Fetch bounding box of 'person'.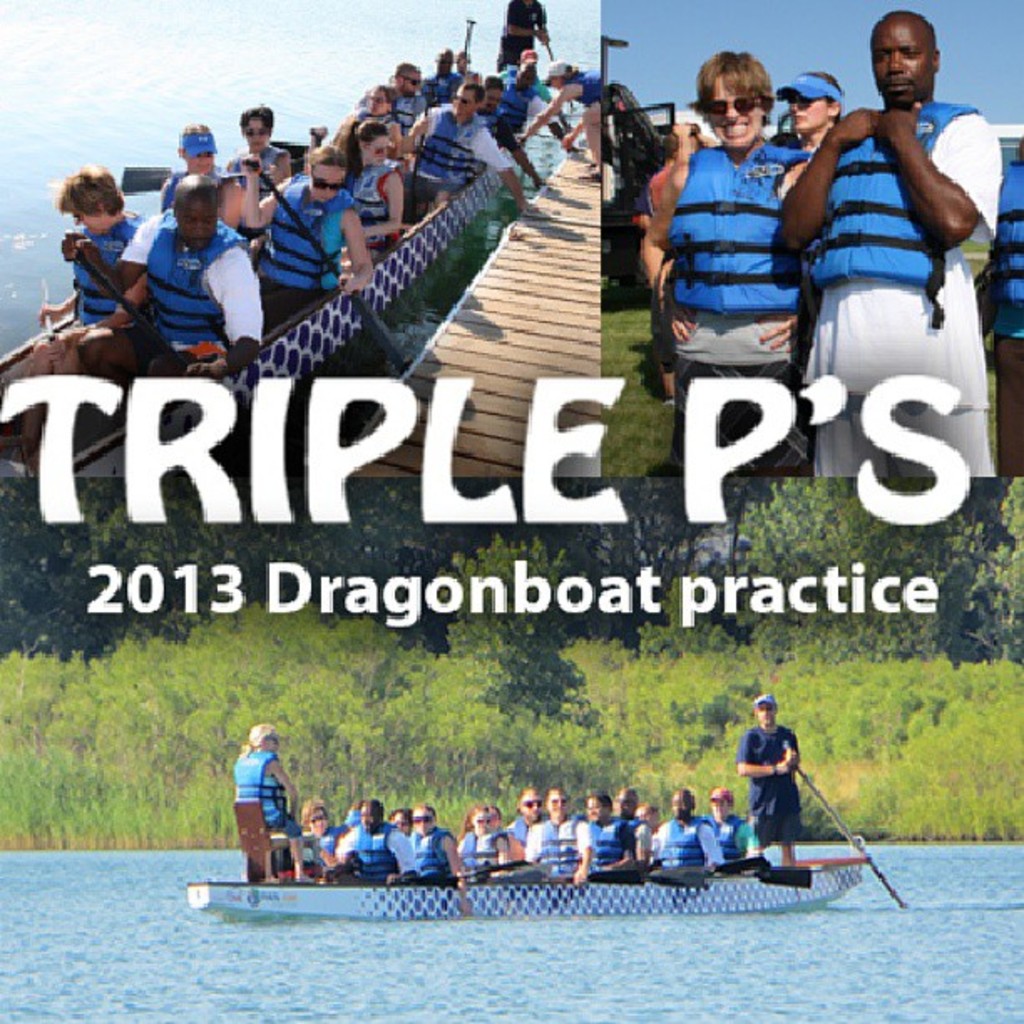
Bbox: [x1=249, y1=109, x2=289, y2=196].
